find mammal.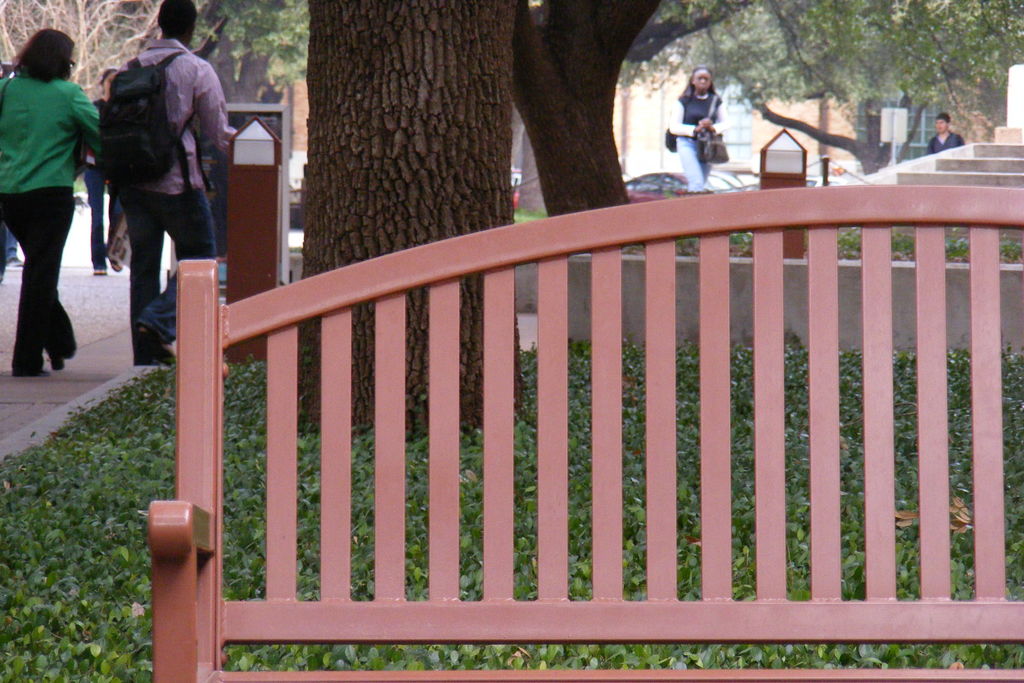
locate(0, 22, 97, 322).
